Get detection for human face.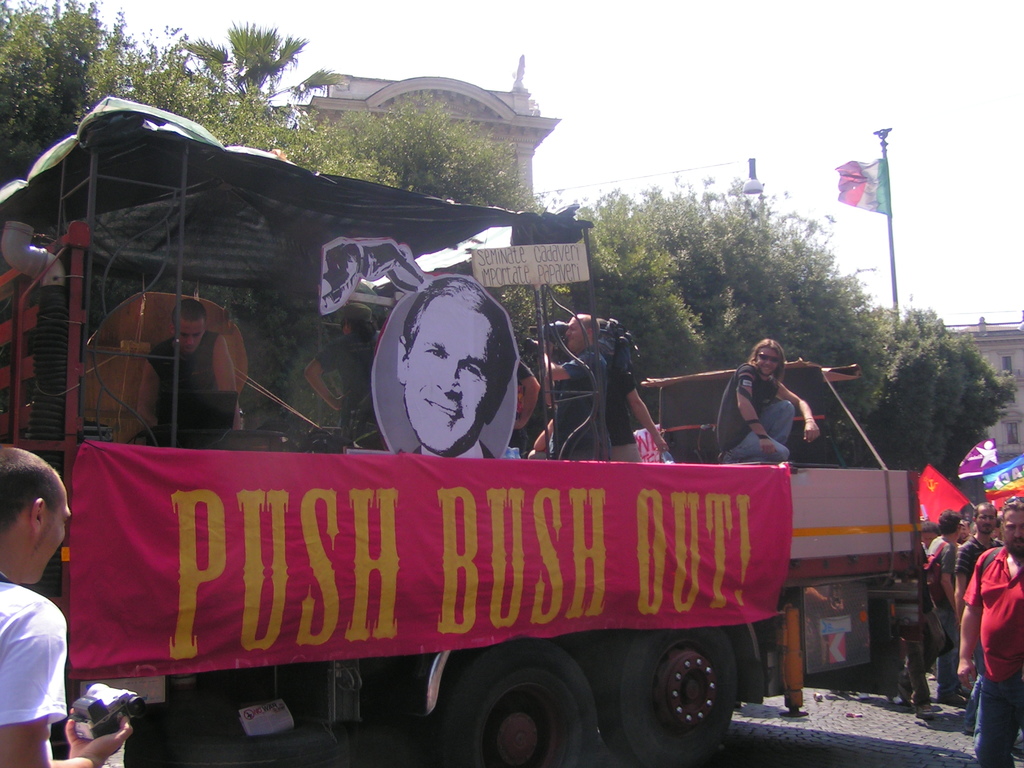
Detection: bbox=[996, 509, 1023, 557].
